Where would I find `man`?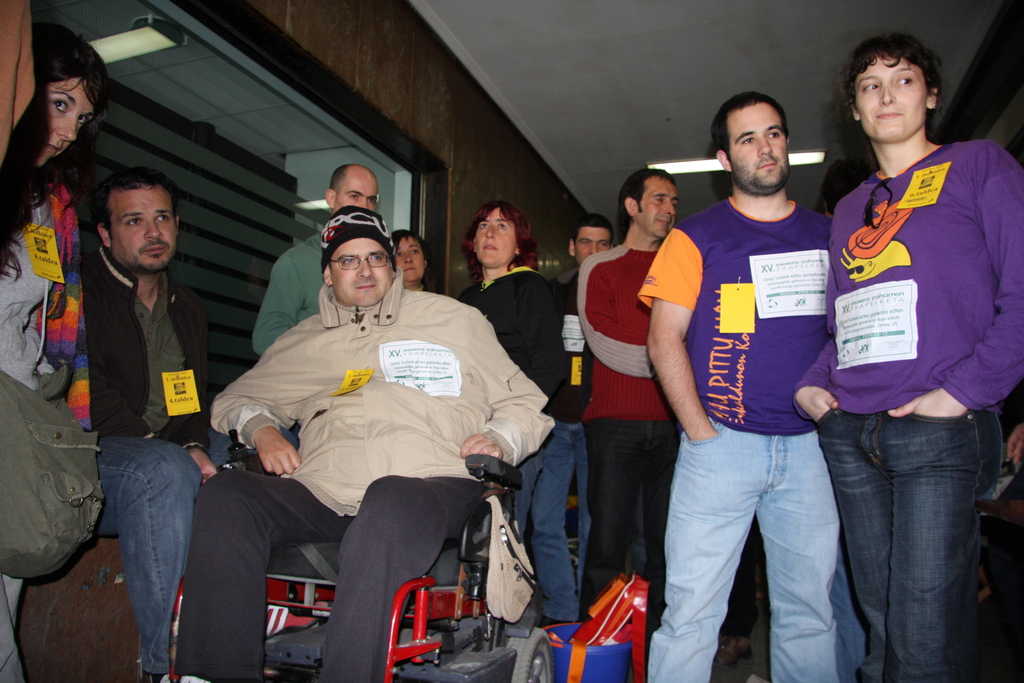
At crop(250, 163, 381, 361).
